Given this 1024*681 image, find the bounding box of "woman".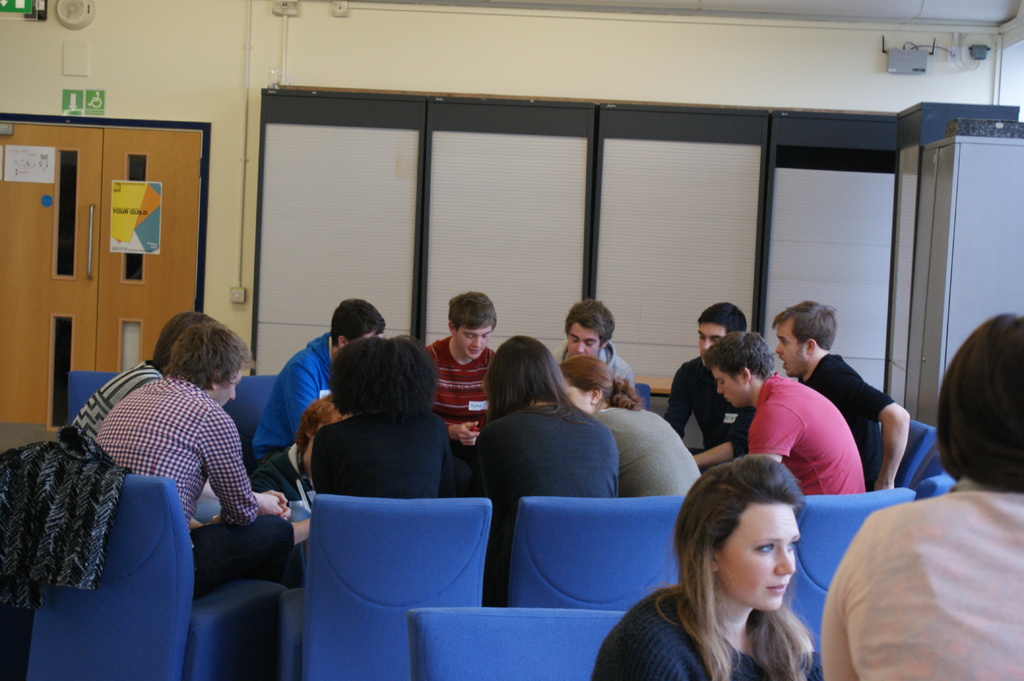
{"x1": 557, "y1": 351, "x2": 703, "y2": 500}.
